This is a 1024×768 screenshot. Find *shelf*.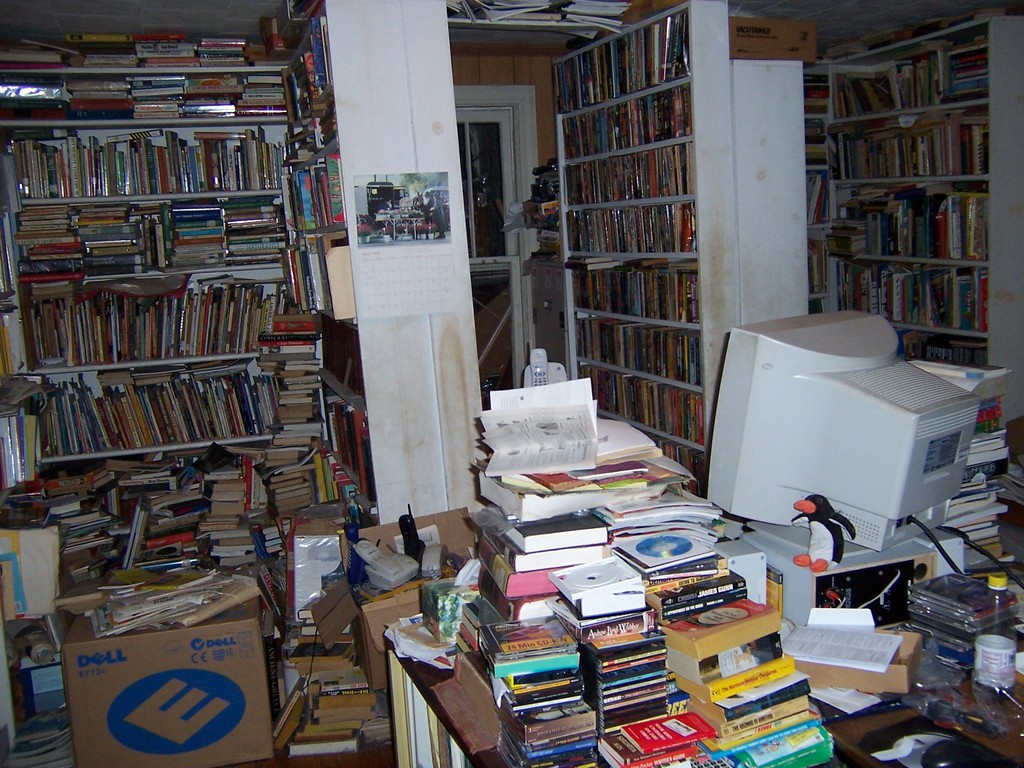
Bounding box: rect(792, 16, 985, 405).
